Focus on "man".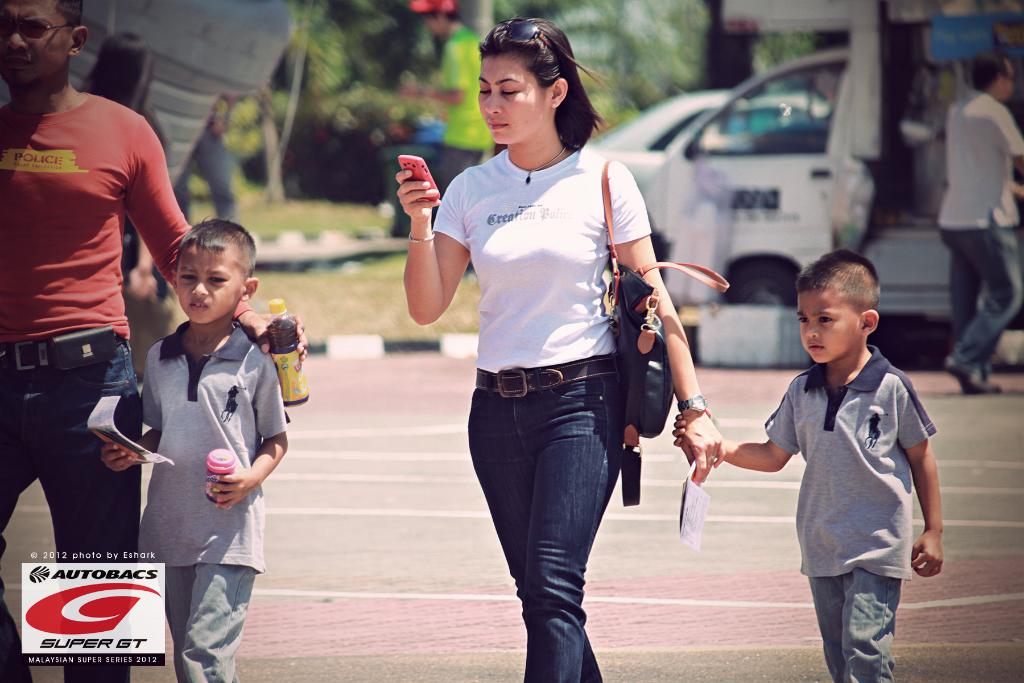
Focused at [0,0,313,682].
